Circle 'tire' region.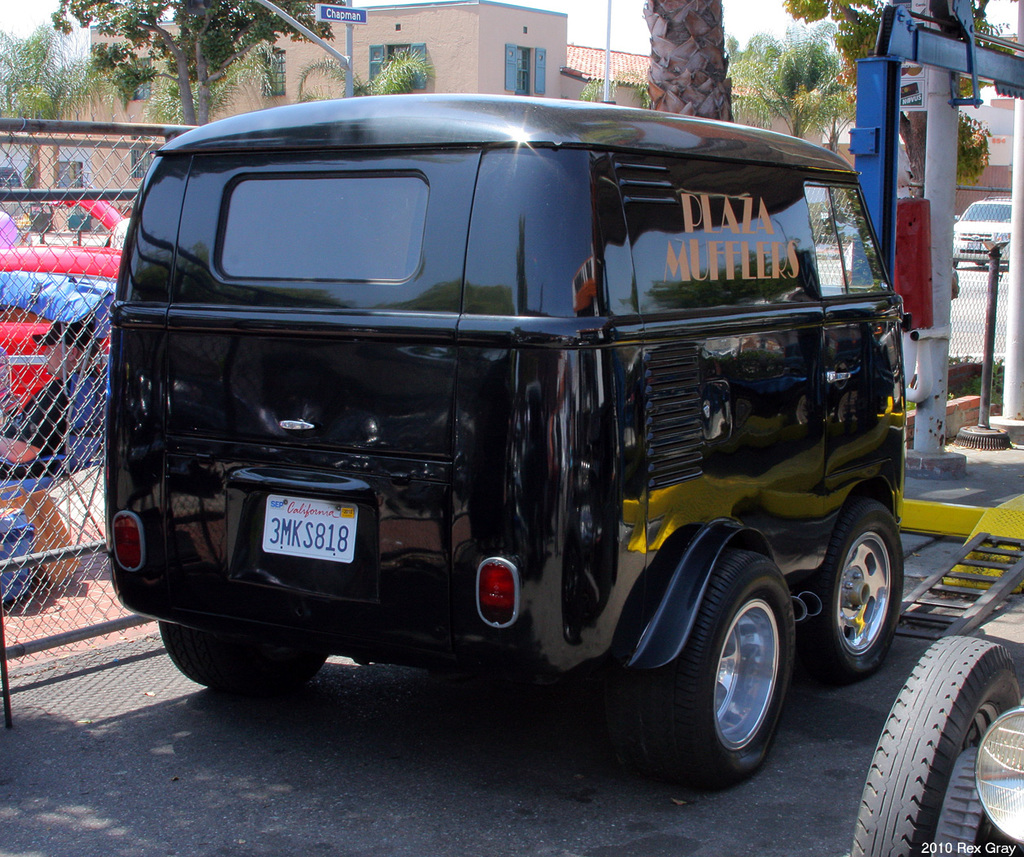
Region: (x1=834, y1=613, x2=1023, y2=856).
